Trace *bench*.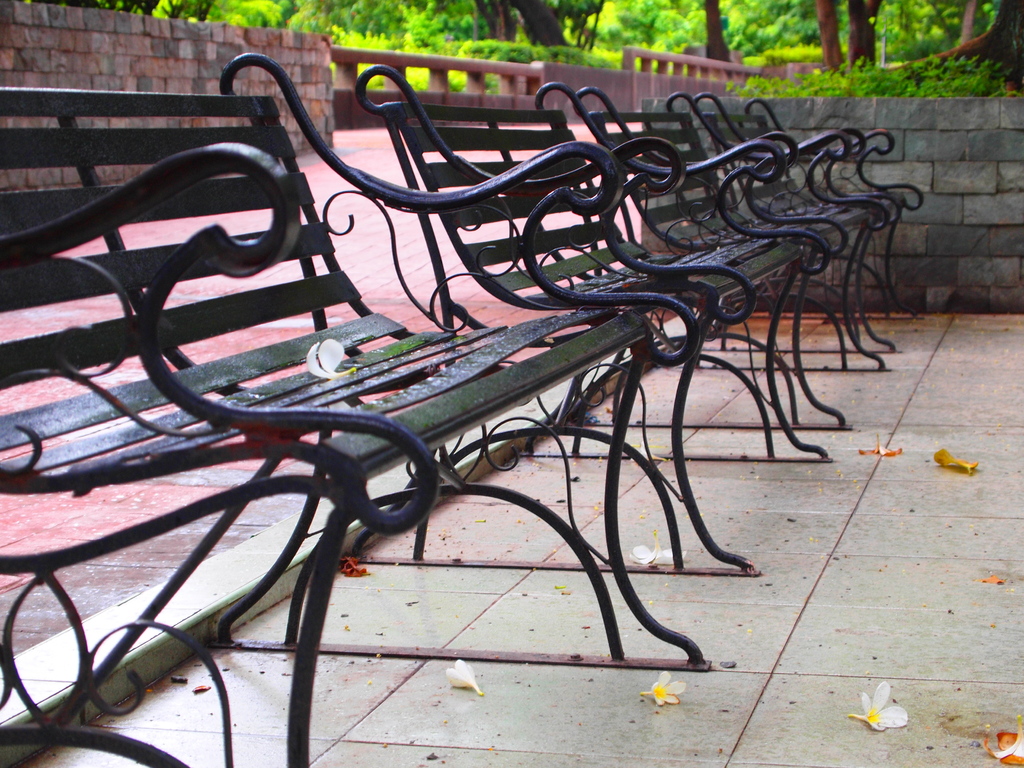
Traced to <region>694, 97, 927, 316</region>.
